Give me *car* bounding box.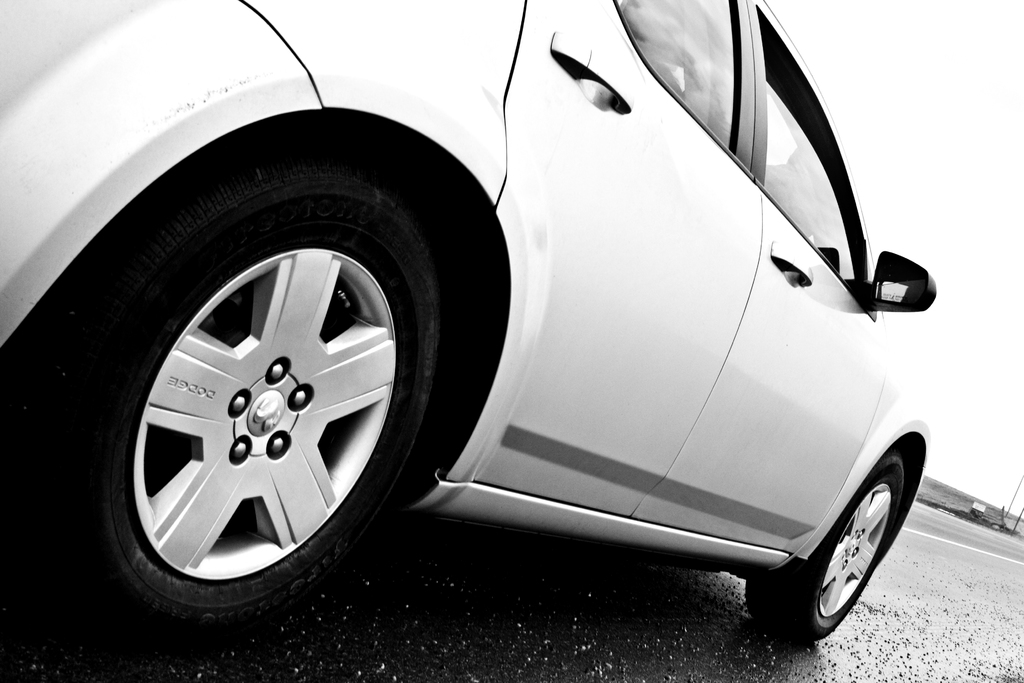
0, 0, 938, 650.
